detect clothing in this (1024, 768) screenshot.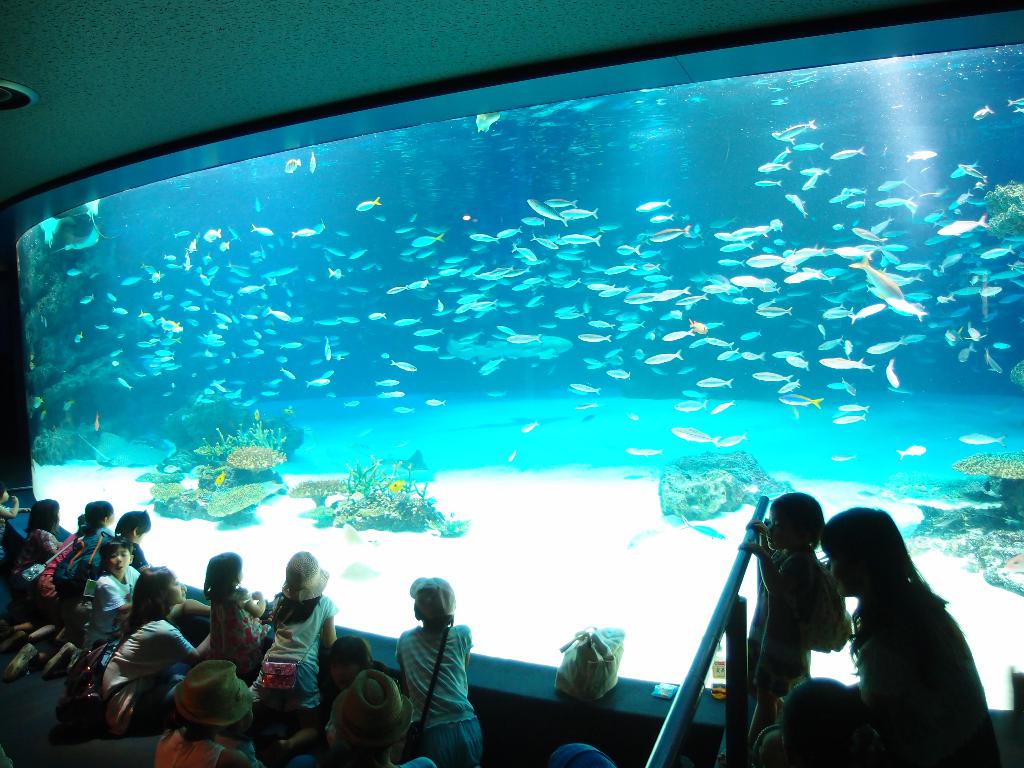
Detection: crop(94, 557, 146, 616).
